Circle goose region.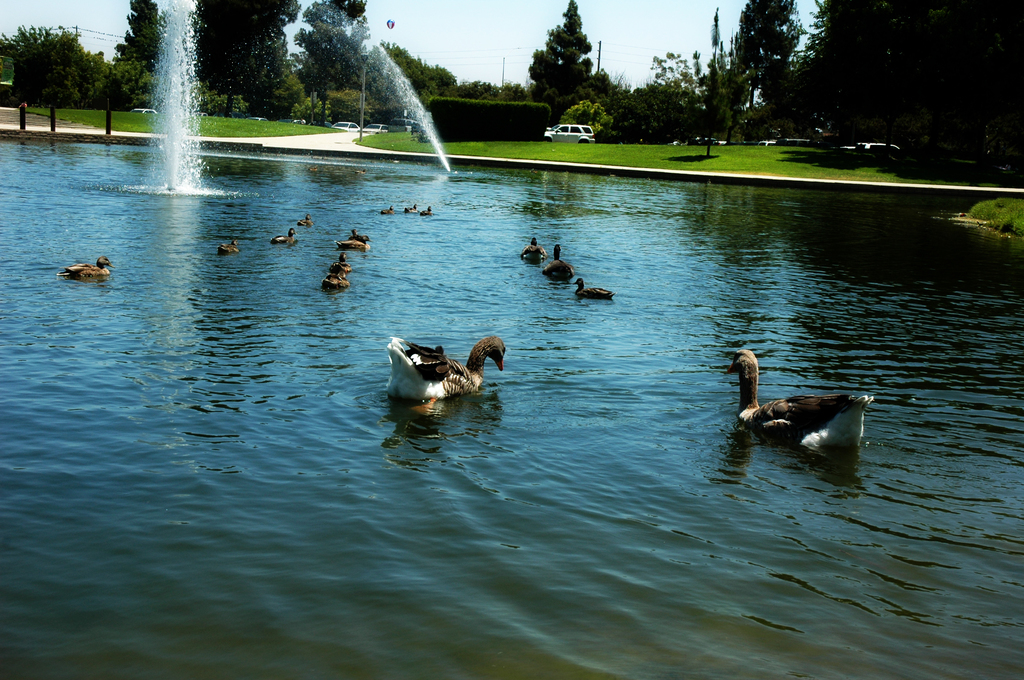
Region: BBox(570, 277, 612, 299).
